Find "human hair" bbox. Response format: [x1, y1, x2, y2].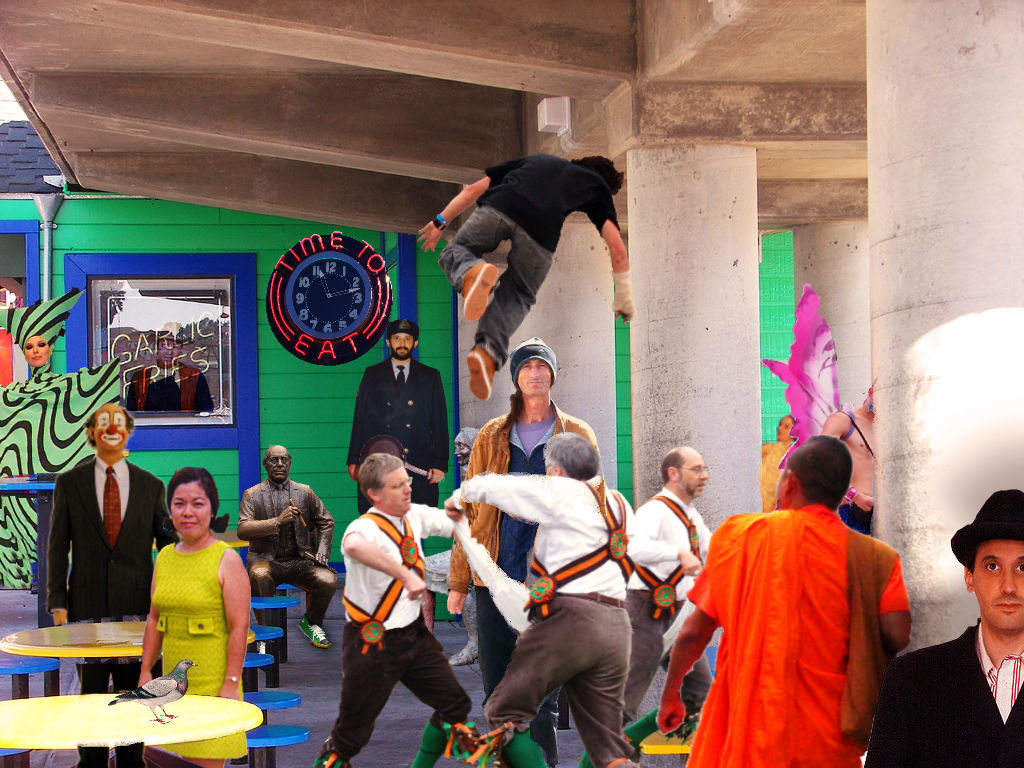
[663, 451, 682, 482].
